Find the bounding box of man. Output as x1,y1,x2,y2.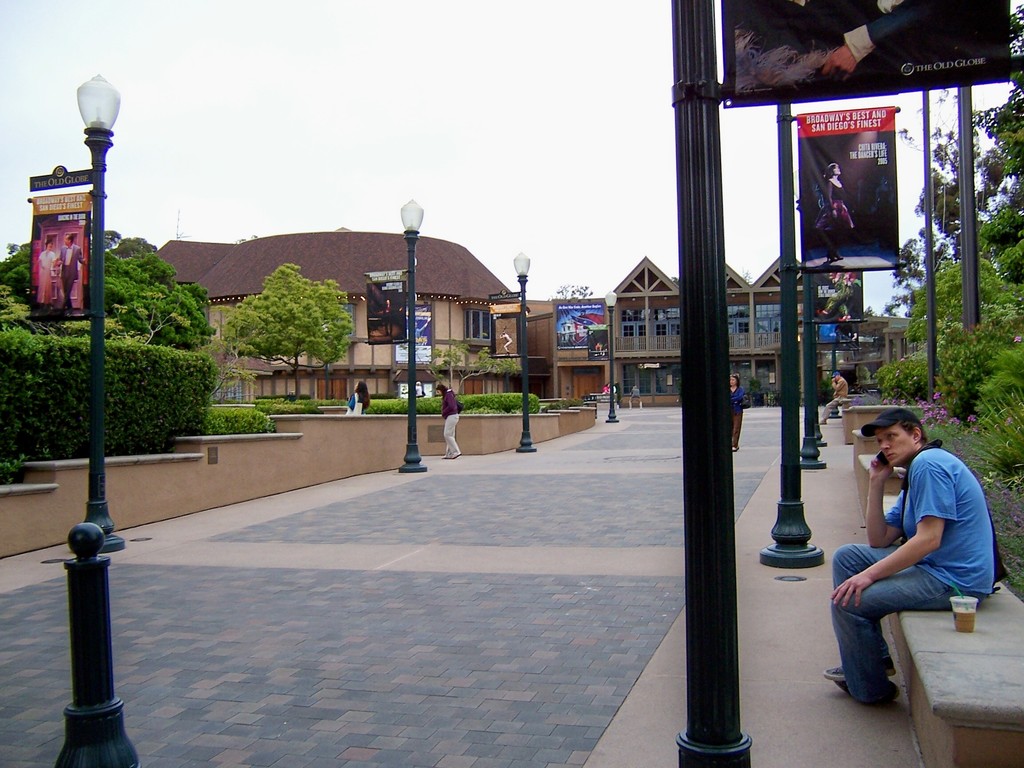
833,378,851,404.
